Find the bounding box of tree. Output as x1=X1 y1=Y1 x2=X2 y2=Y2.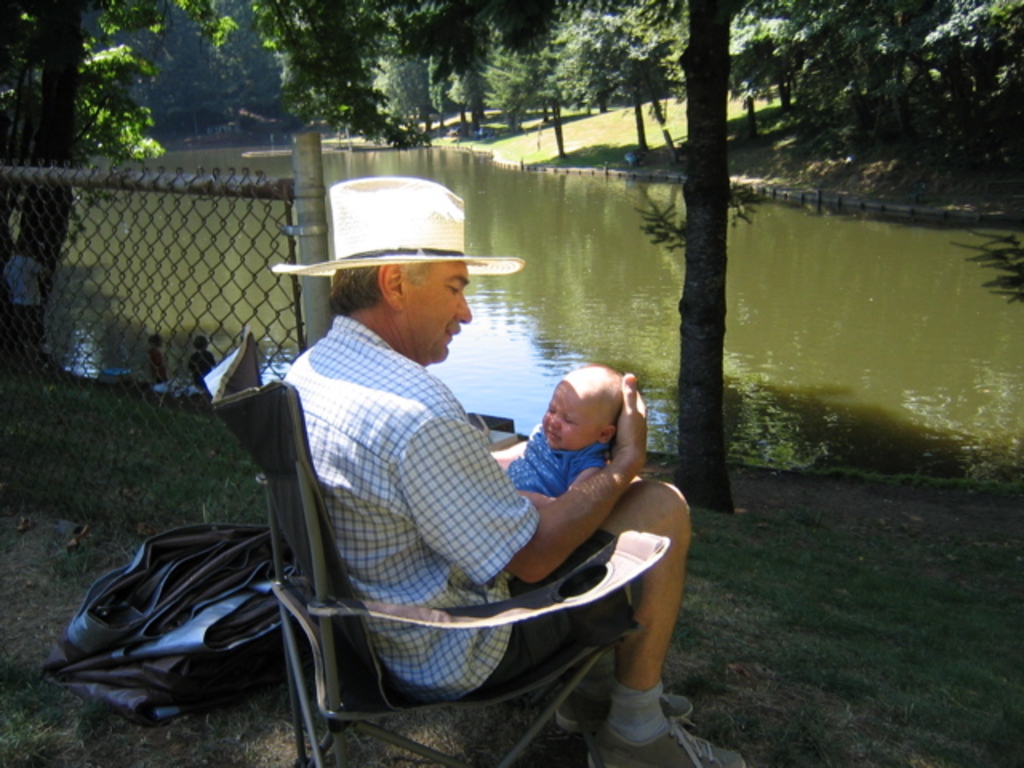
x1=677 y1=0 x2=747 y2=507.
